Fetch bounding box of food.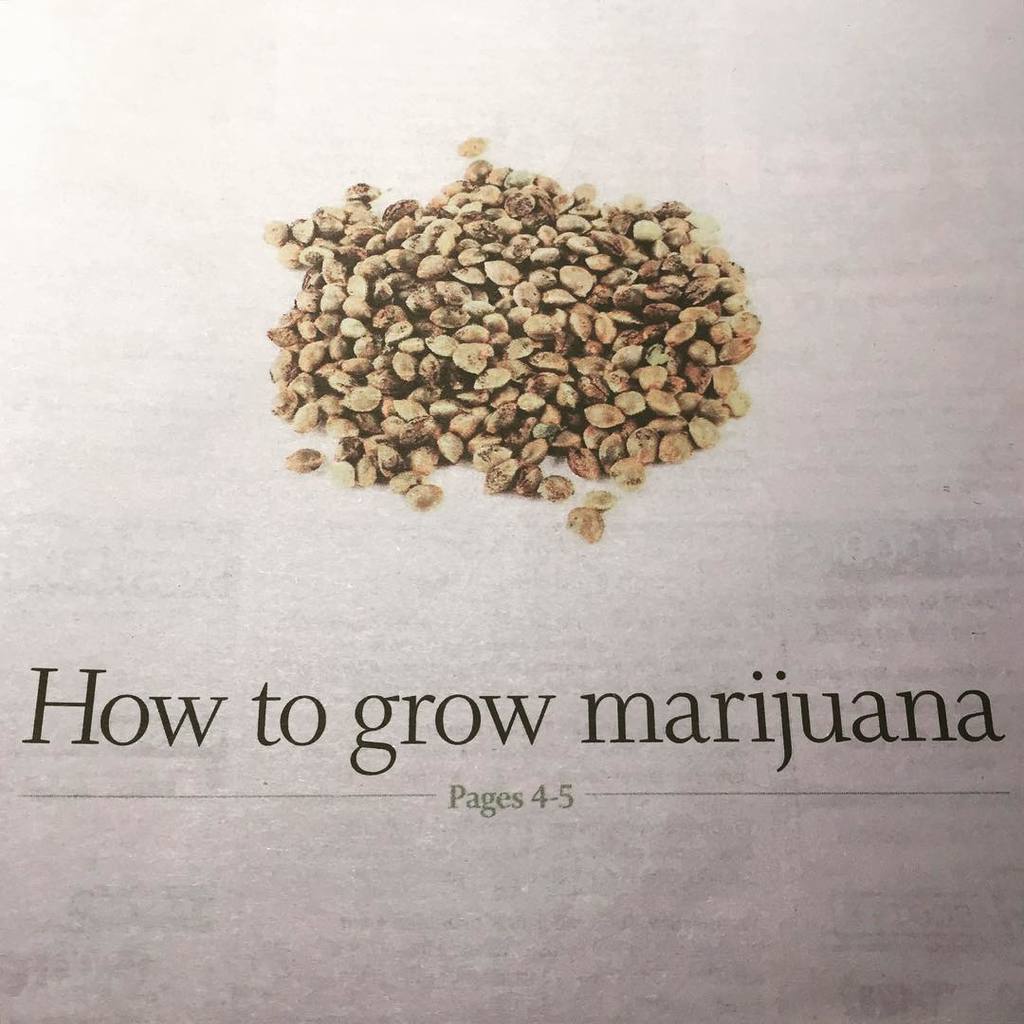
Bbox: bbox=[270, 141, 759, 514].
